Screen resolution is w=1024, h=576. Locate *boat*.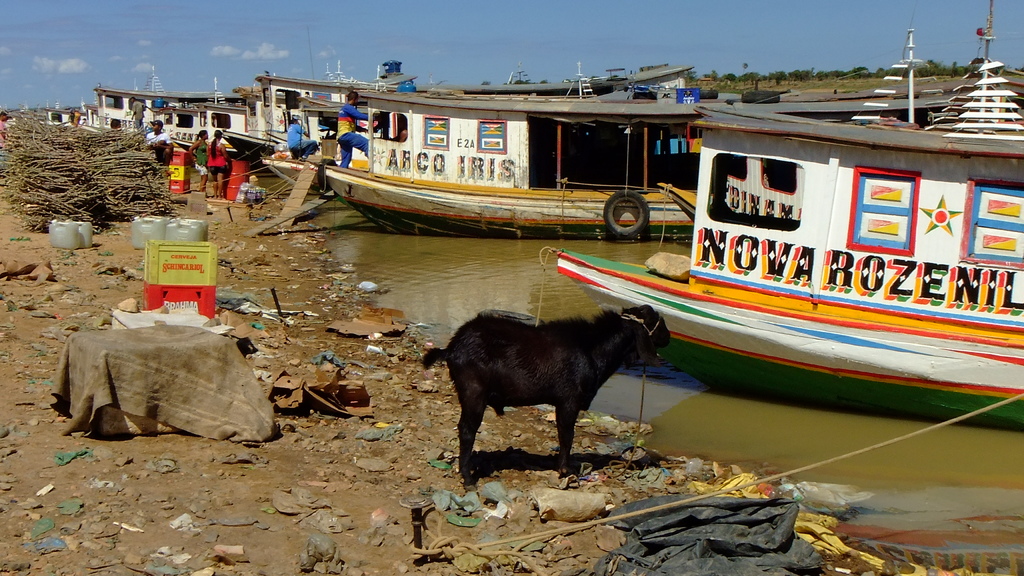
pyautogui.locateOnScreen(289, 53, 765, 241).
